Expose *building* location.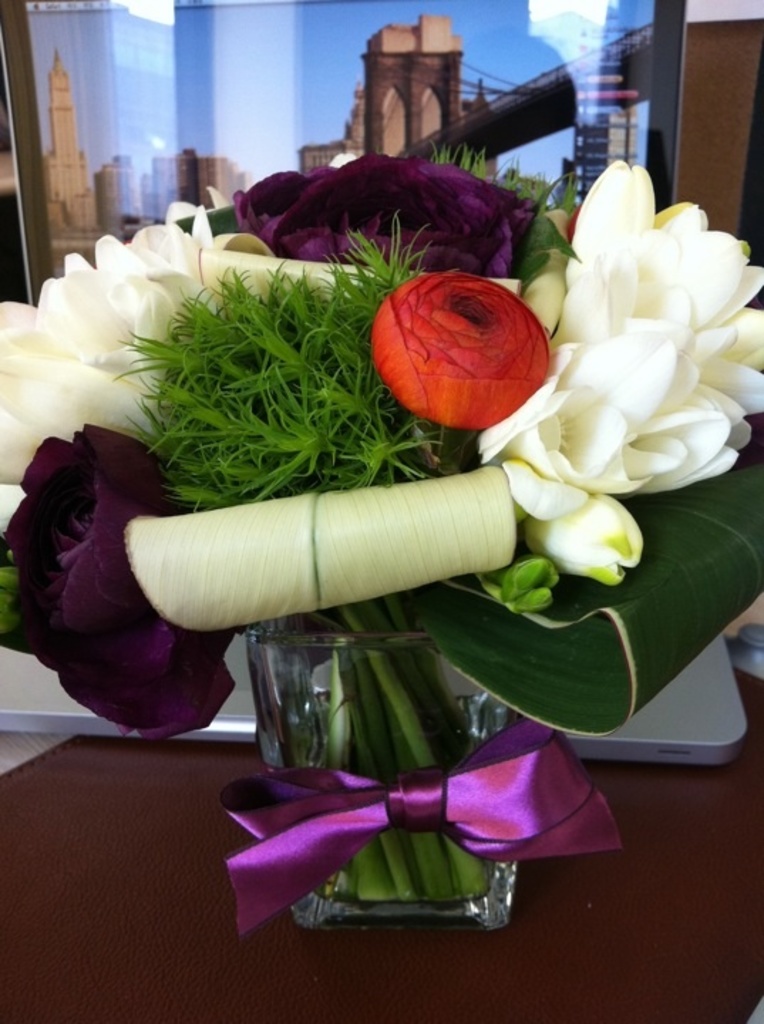
Exposed at Rect(40, 46, 101, 274).
